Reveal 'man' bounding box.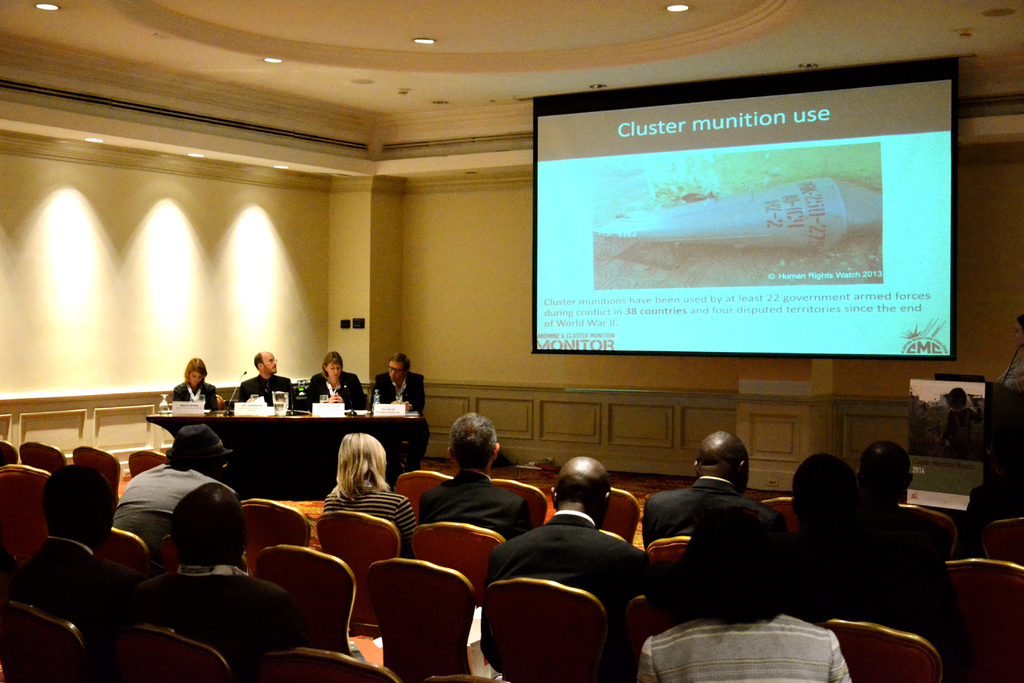
Revealed: 369 356 437 481.
